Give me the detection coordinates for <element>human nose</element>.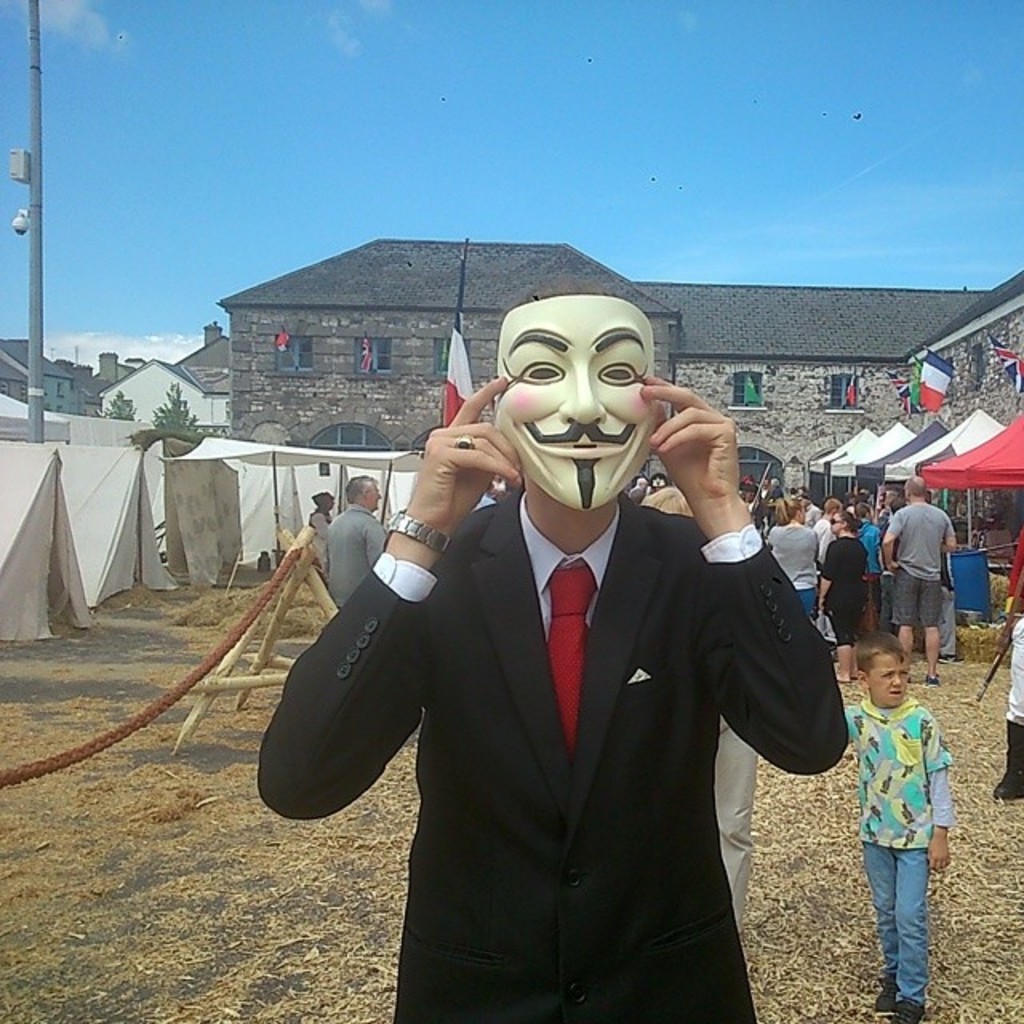
region(557, 366, 613, 427).
